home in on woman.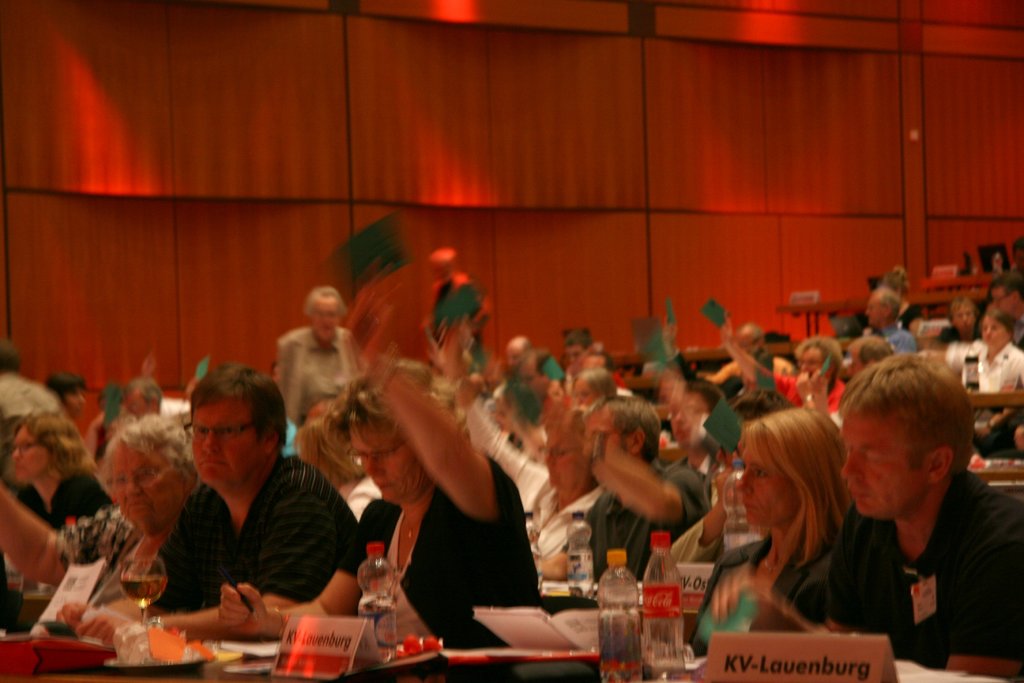
Homed in at left=712, top=399, right=895, bottom=661.
